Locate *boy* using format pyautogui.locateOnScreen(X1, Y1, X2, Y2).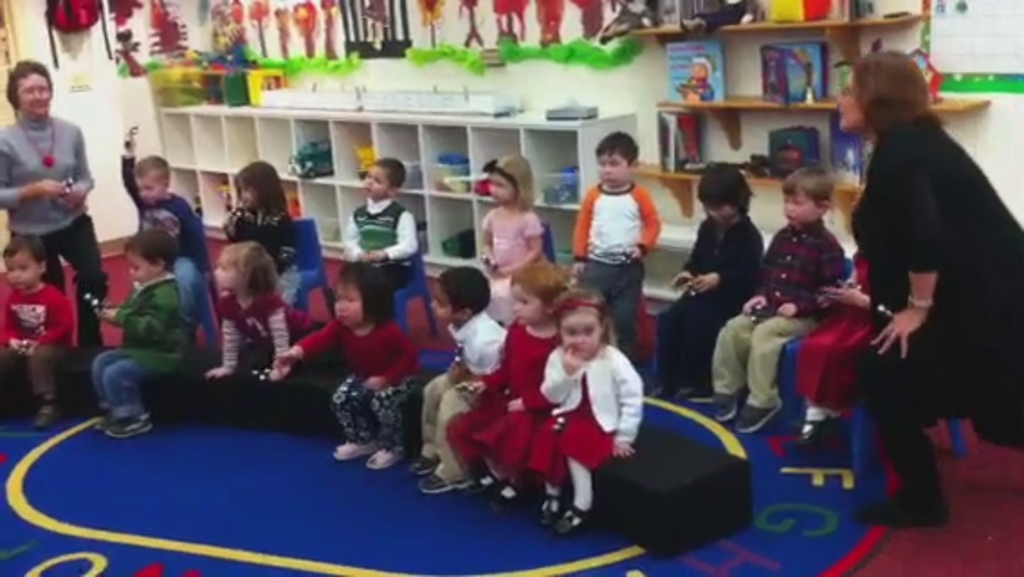
pyautogui.locateOnScreen(562, 130, 667, 328).
